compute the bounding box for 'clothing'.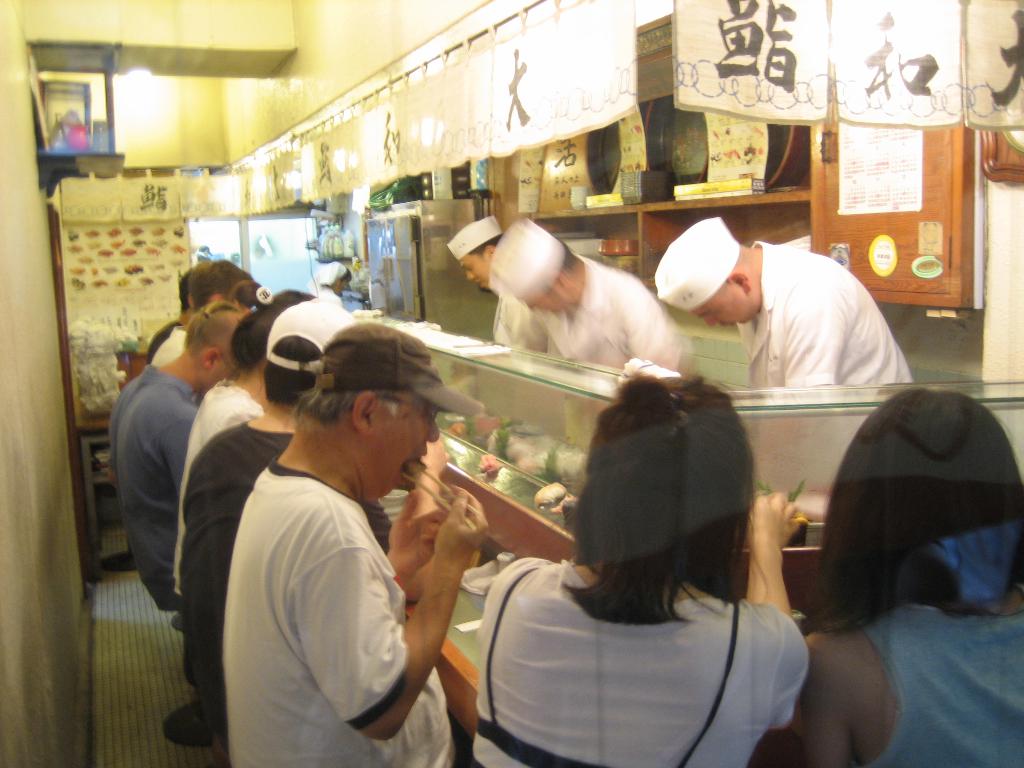
{"left": 694, "top": 240, "right": 910, "bottom": 401}.
